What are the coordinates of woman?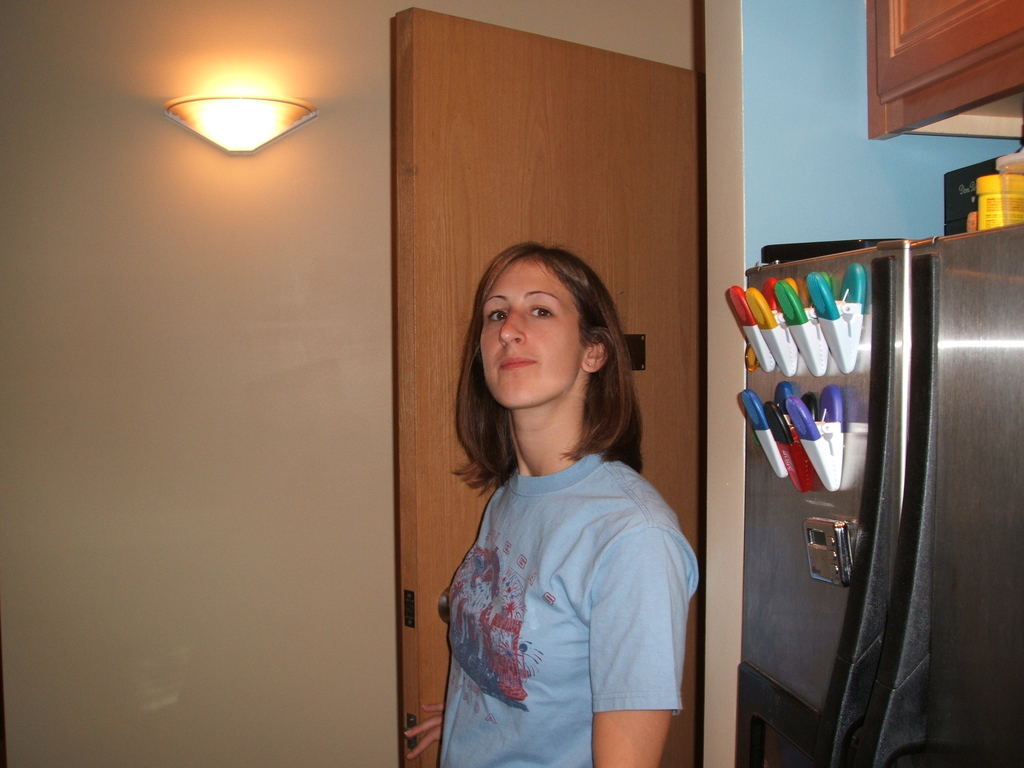
pyautogui.locateOnScreen(397, 244, 708, 767).
